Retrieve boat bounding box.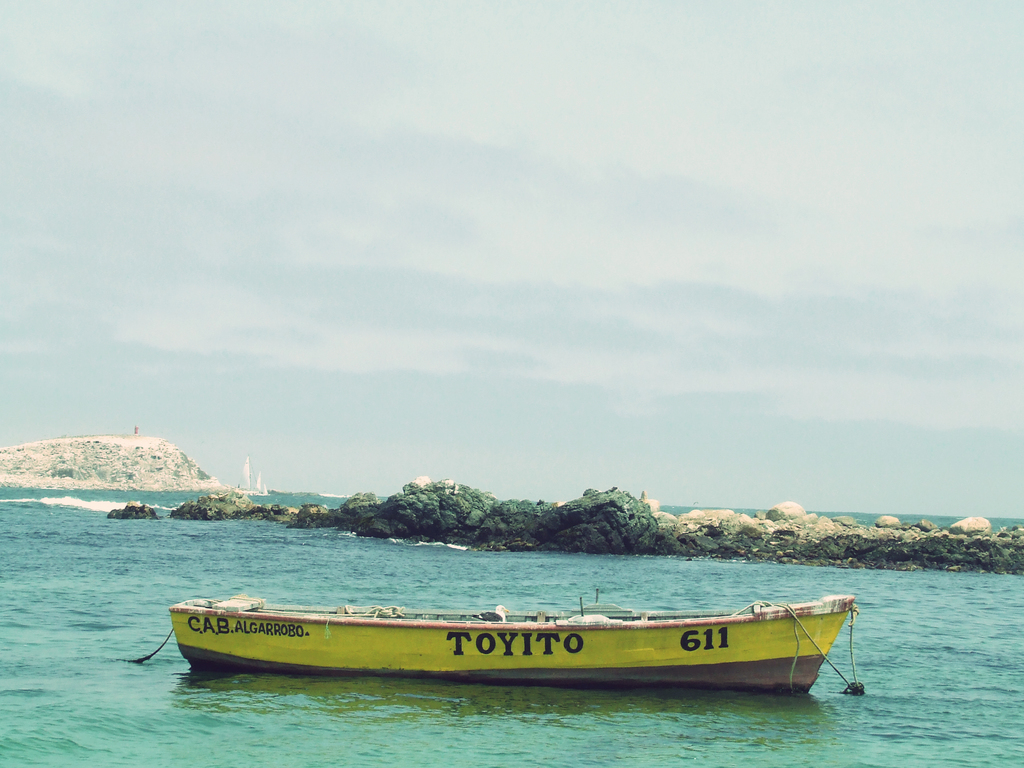
Bounding box: bbox(165, 551, 865, 697).
